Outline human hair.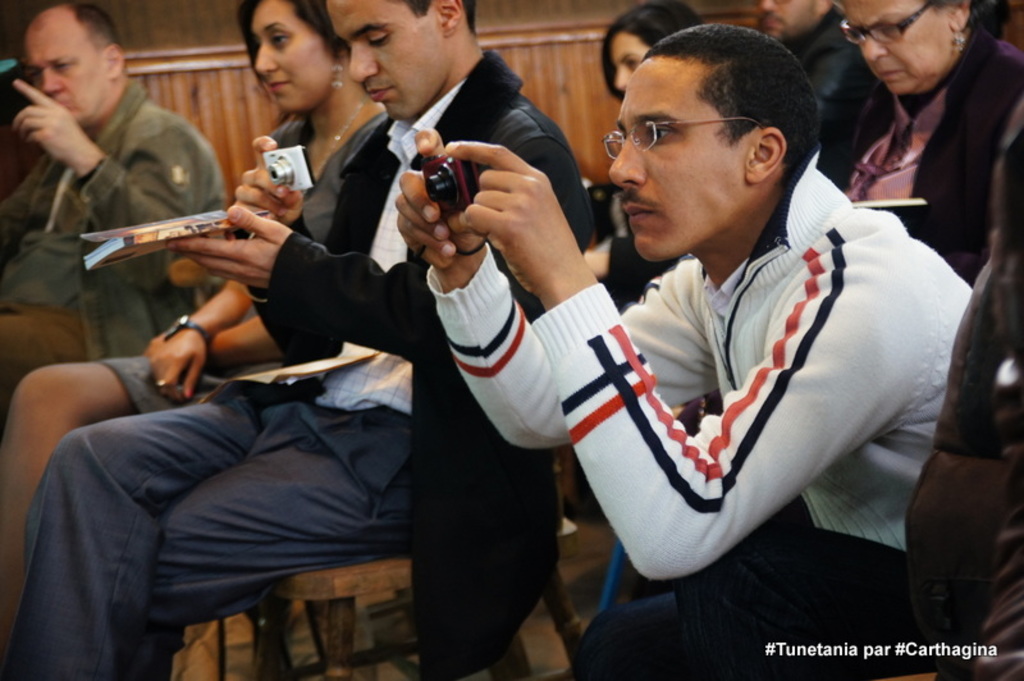
Outline: [x1=931, y1=0, x2=1004, y2=31].
